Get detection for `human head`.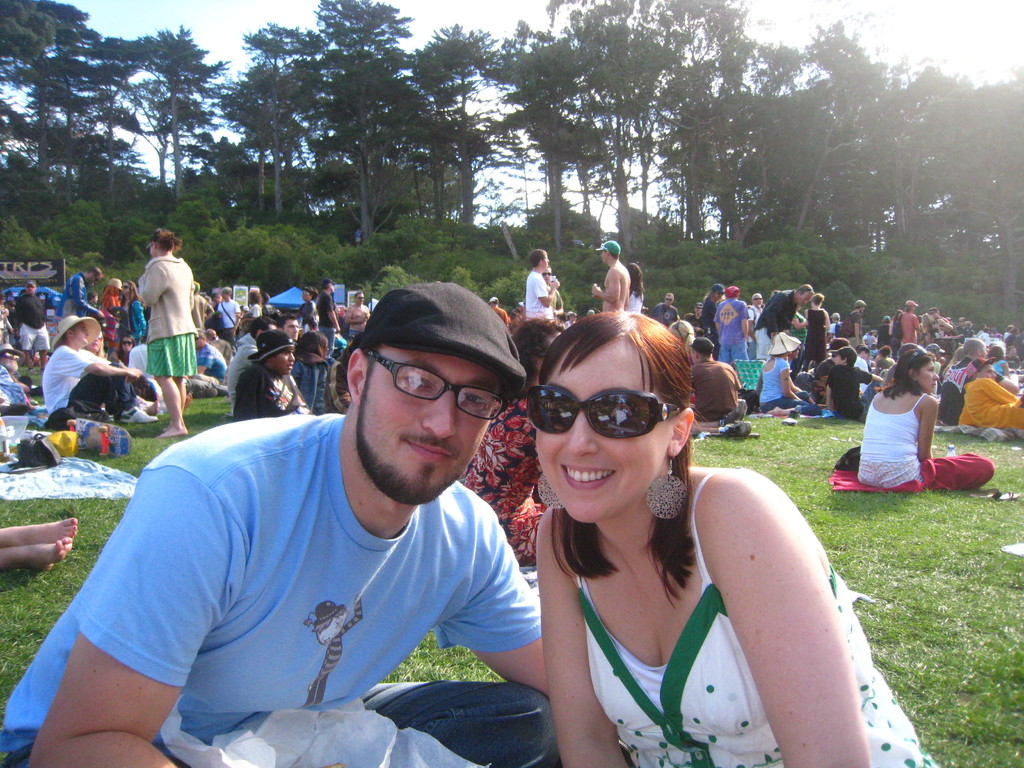
Detection: (x1=0, y1=341, x2=23, y2=371).
